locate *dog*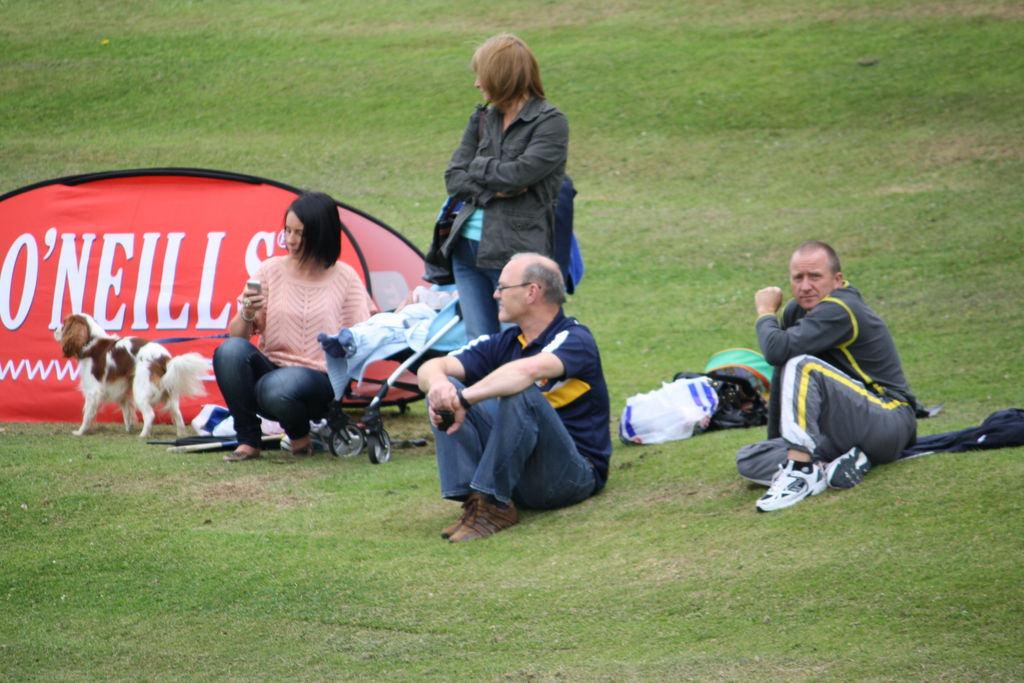
51, 315, 220, 437
